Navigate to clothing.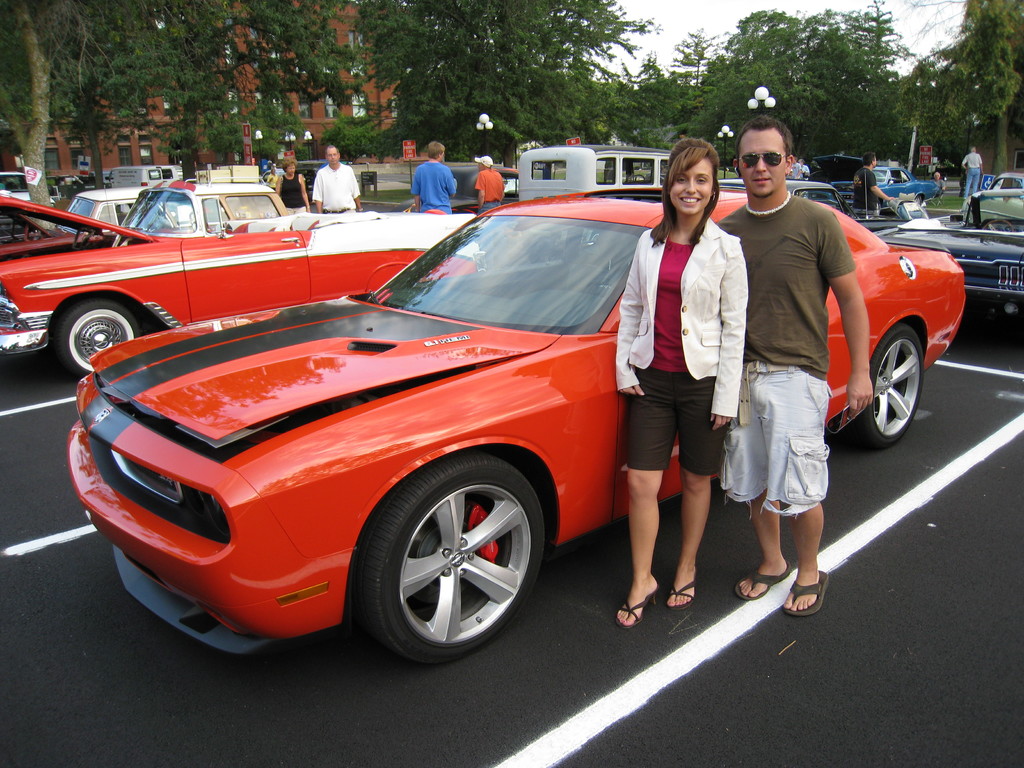
Navigation target: box=[854, 159, 909, 218].
